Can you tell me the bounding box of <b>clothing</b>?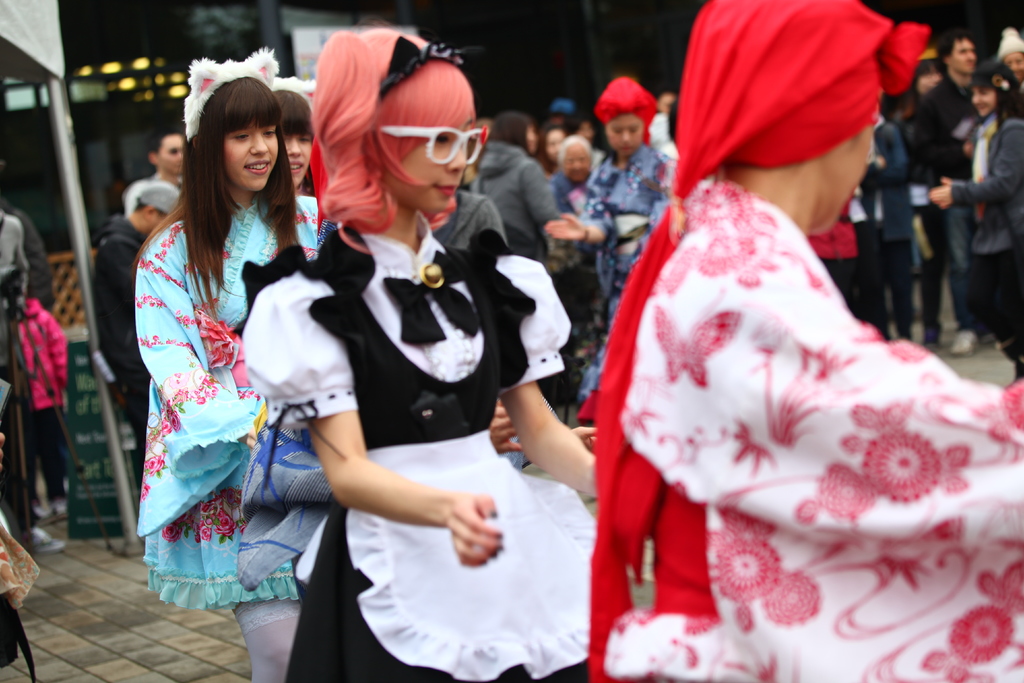
left=89, top=66, right=1016, bottom=679.
